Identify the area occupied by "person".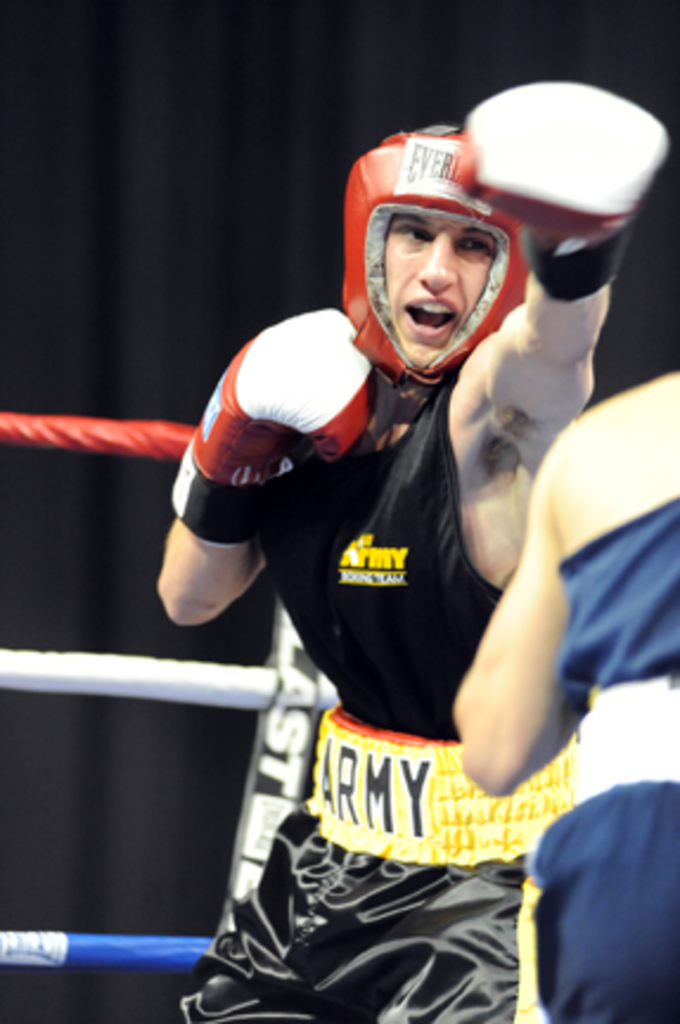
Area: [left=159, top=78, right=668, bottom=1022].
